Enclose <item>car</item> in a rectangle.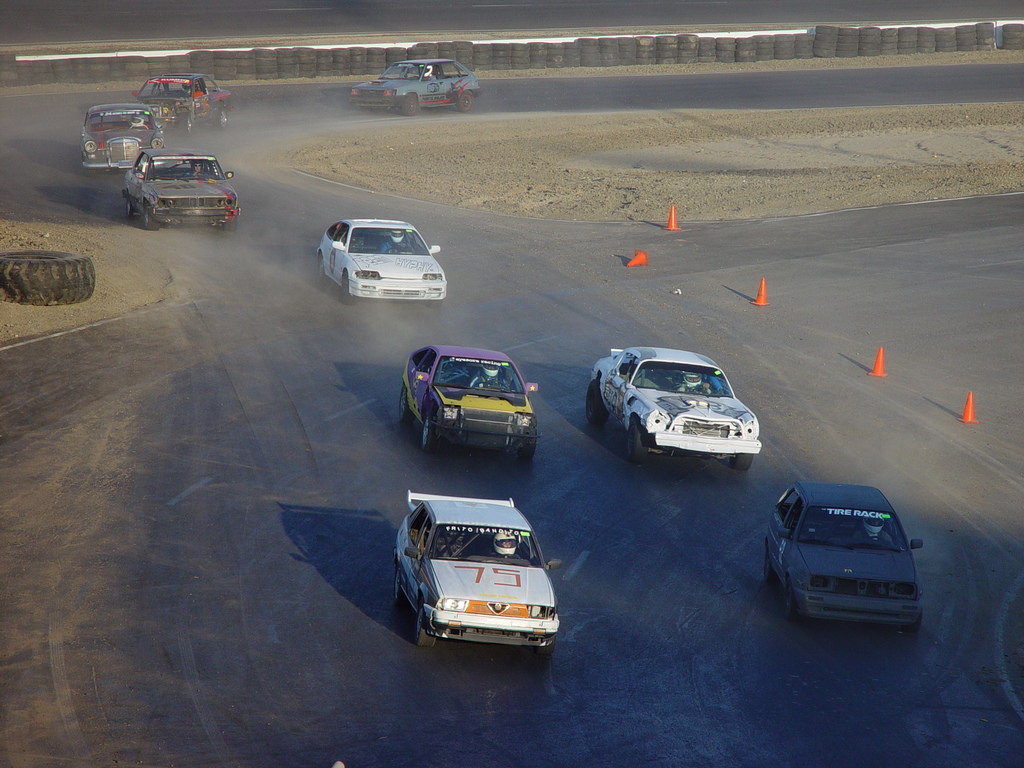
bbox=(579, 343, 757, 480).
